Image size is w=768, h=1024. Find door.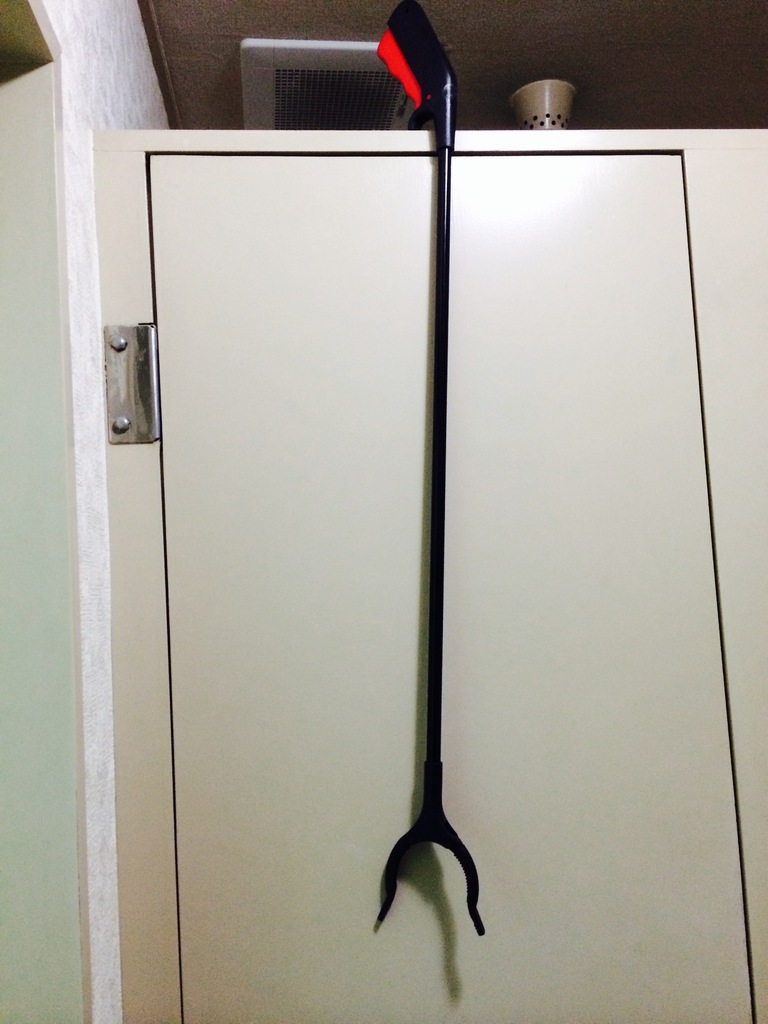
[x1=150, y1=151, x2=754, y2=1023].
